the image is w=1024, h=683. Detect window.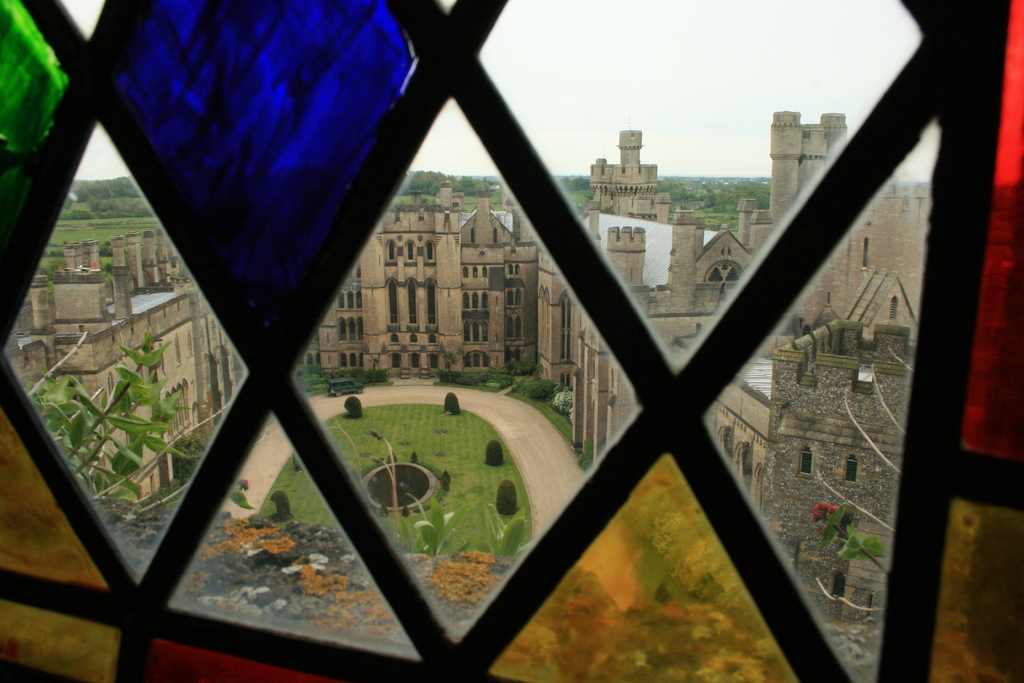
Detection: 837 513 852 547.
